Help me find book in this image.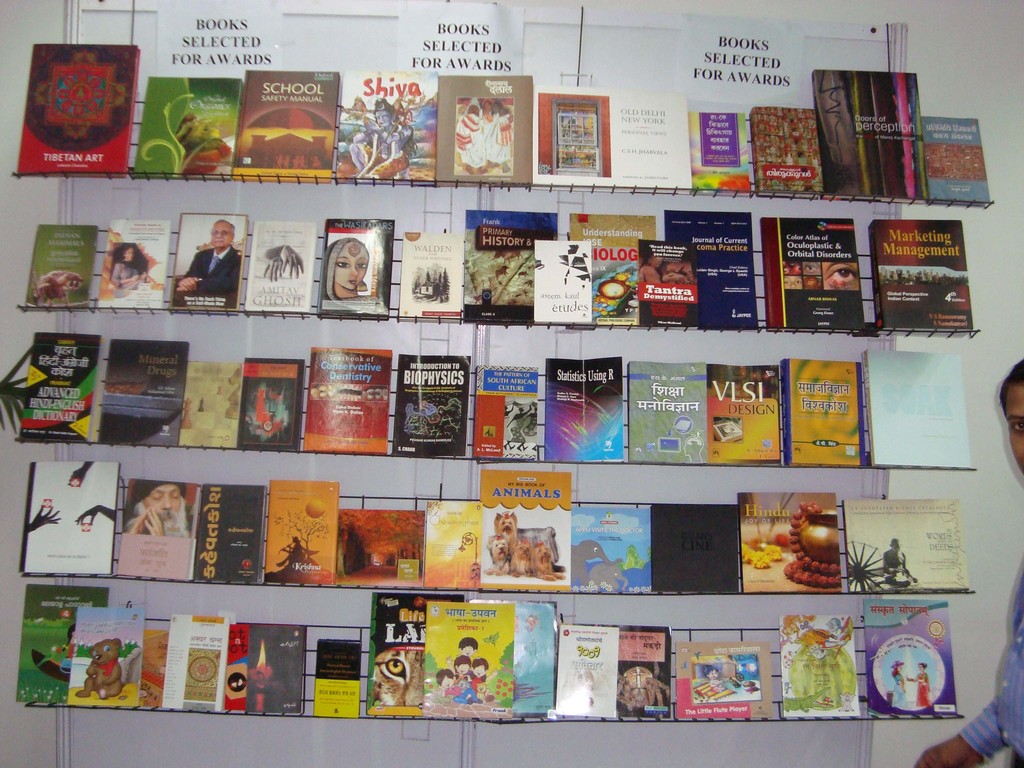
Found it: [552, 625, 618, 720].
